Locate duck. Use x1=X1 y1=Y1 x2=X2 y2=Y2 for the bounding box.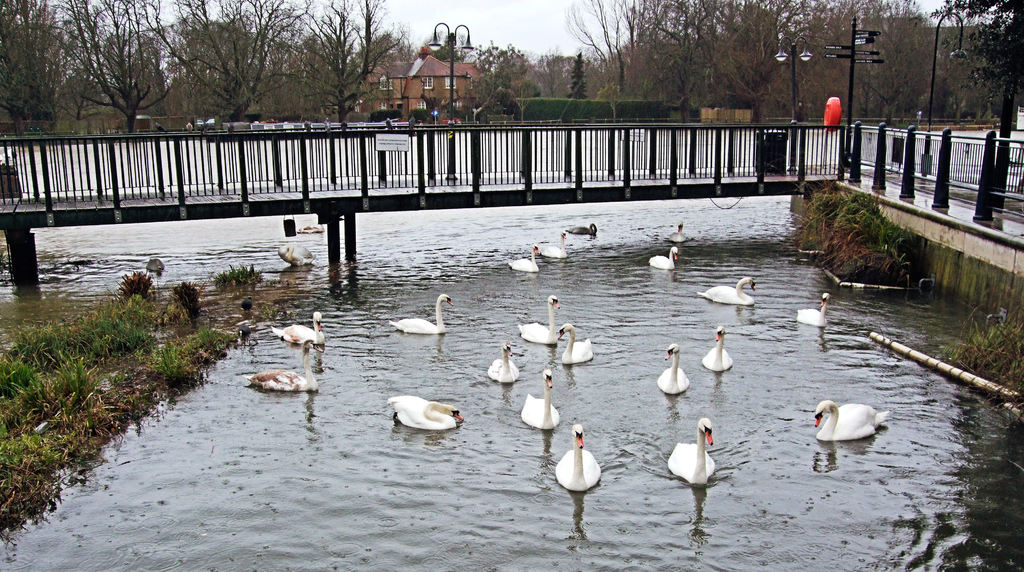
x1=552 y1=418 x2=605 y2=489.
